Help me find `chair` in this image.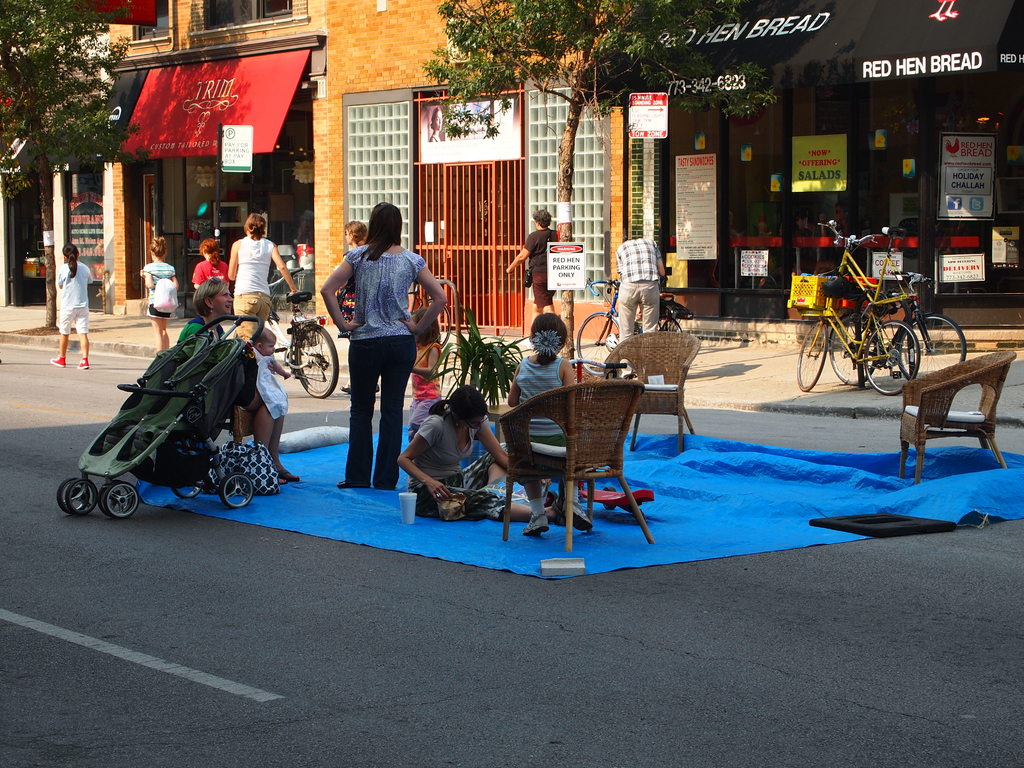
Found it: bbox=(207, 405, 252, 451).
